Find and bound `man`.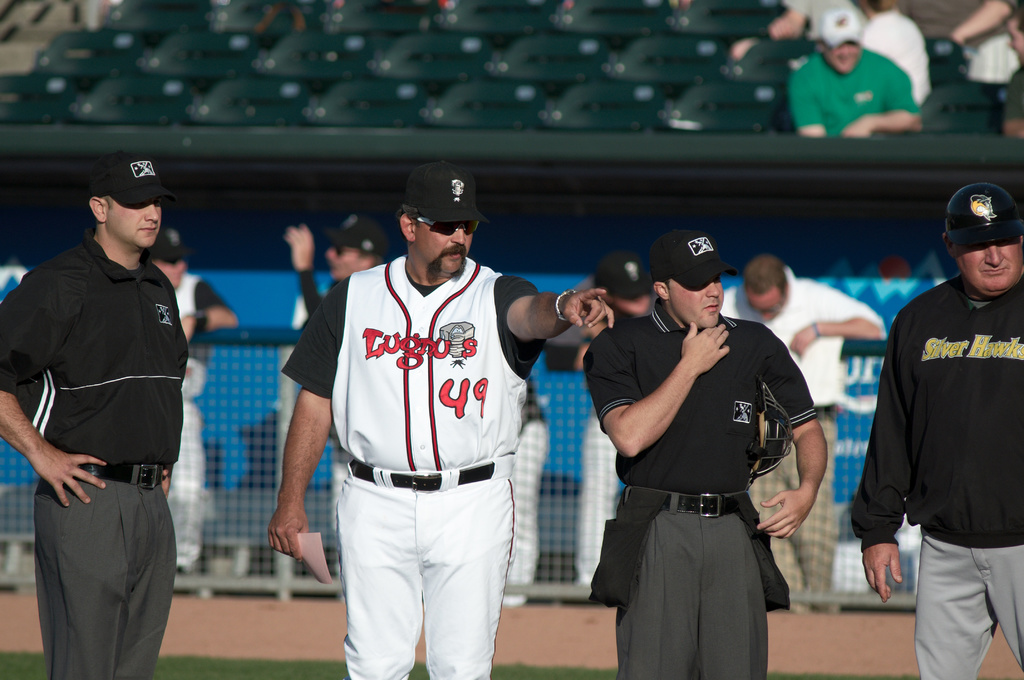
Bound: [x1=0, y1=148, x2=196, y2=679].
